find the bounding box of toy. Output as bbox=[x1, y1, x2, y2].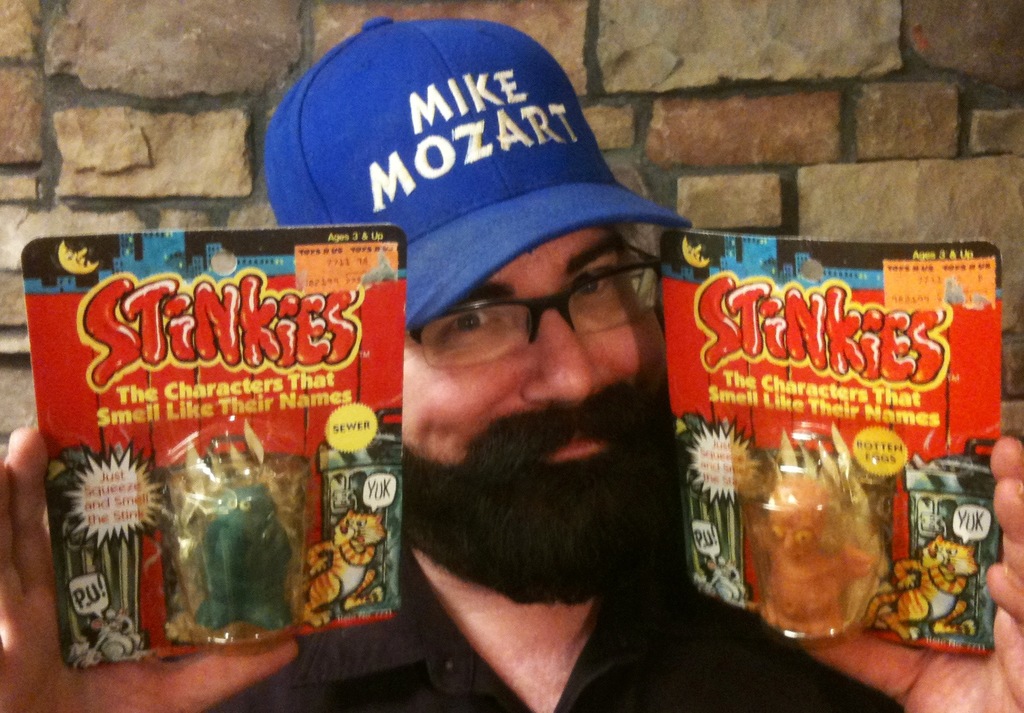
bbox=[302, 508, 394, 627].
